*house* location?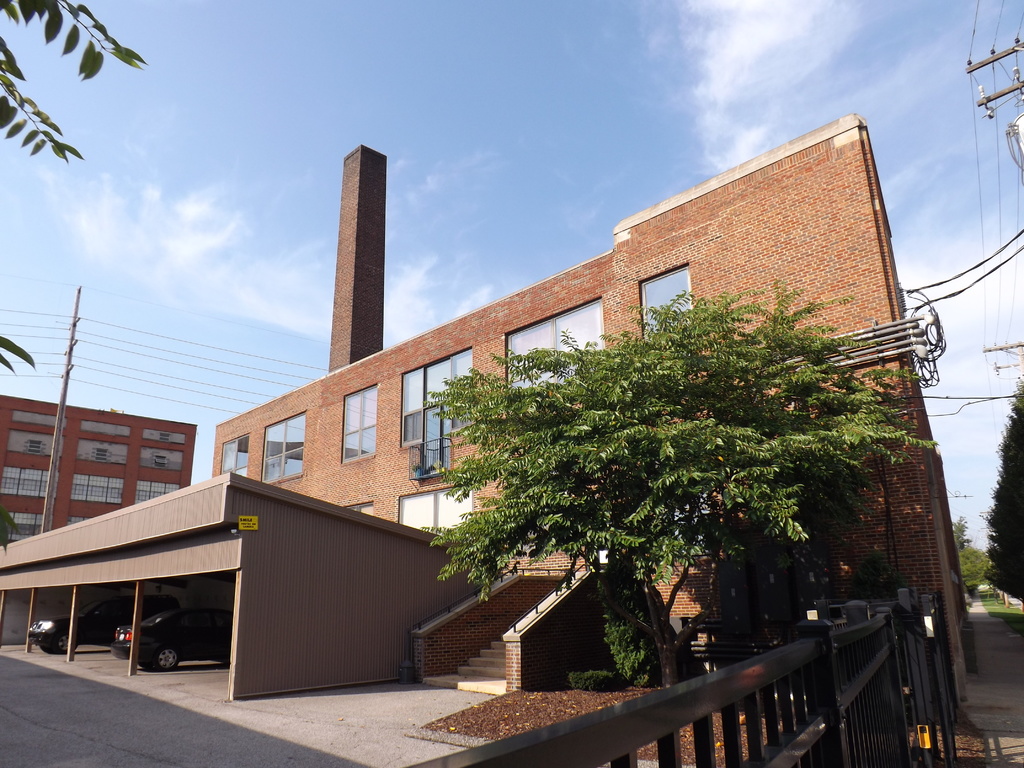
{"x1": 0, "y1": 403, "x2": 189, "y2": 655}
